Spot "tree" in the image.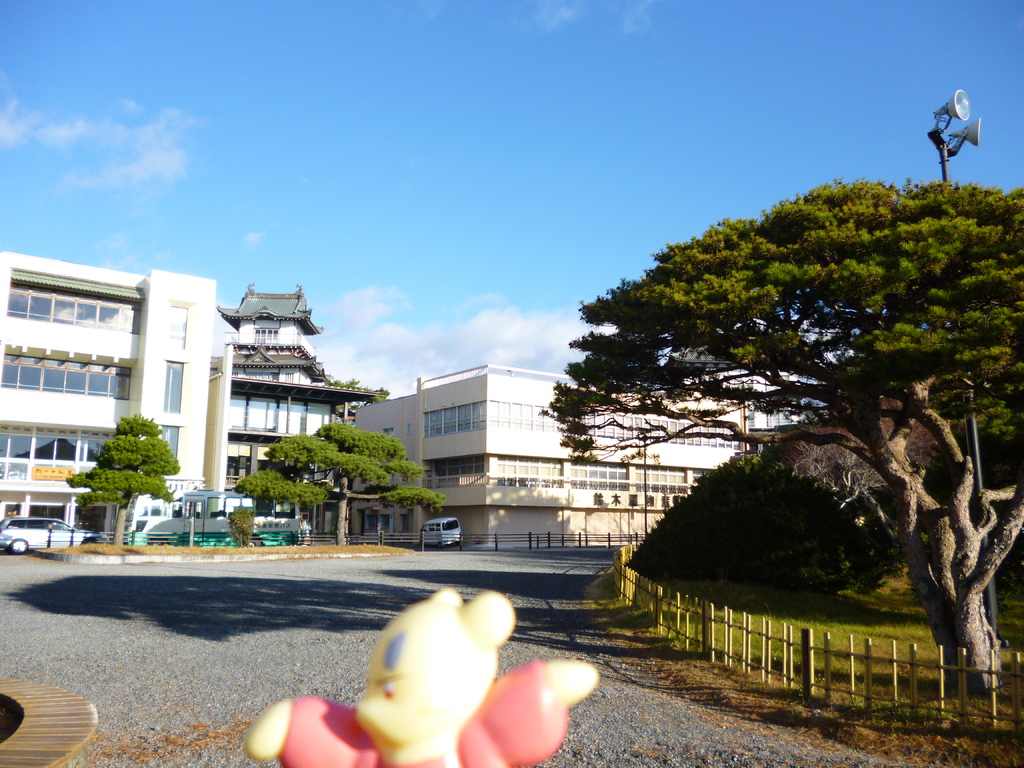
"tree" found at crop(227, 506, 257, 547).
